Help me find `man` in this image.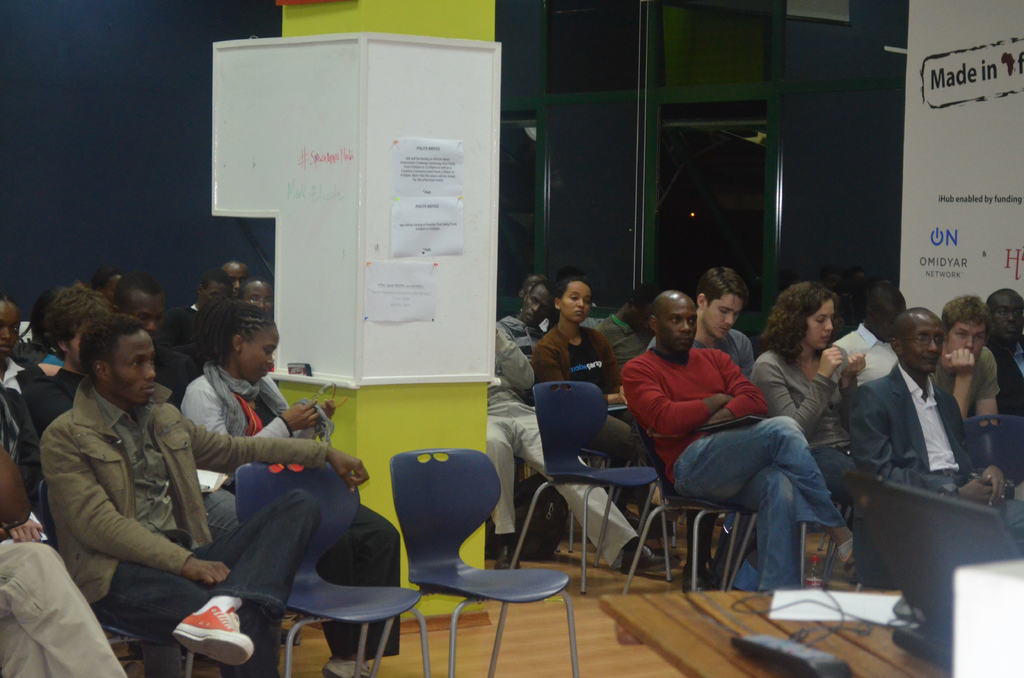
Found it: left=614, top=285, right=859, bottom=600.
